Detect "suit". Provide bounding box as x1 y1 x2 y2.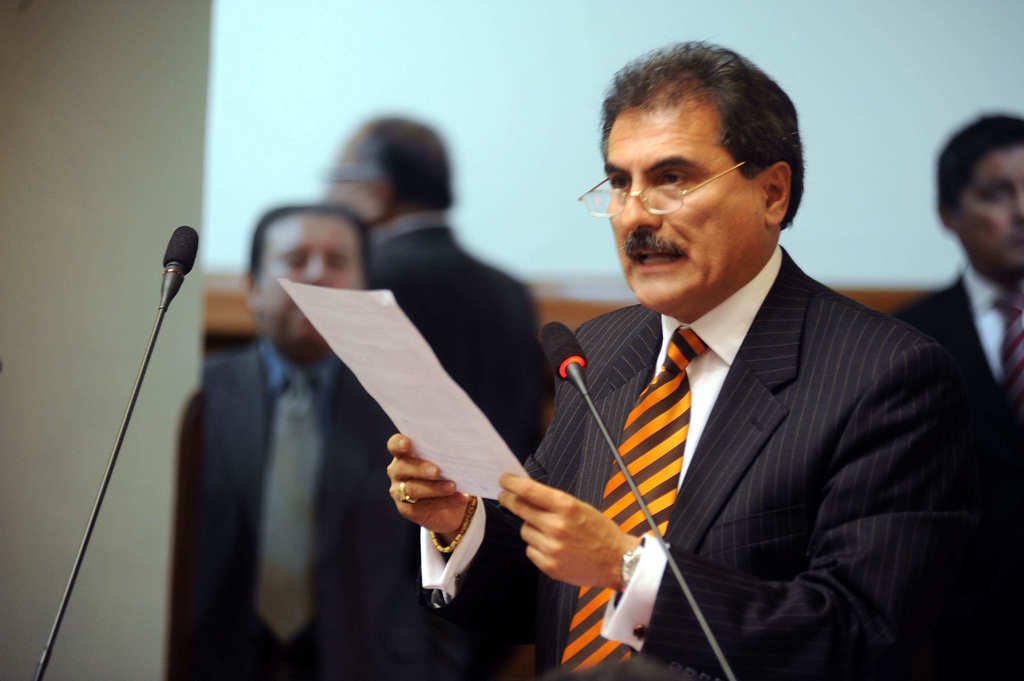
204 337 397 680.
